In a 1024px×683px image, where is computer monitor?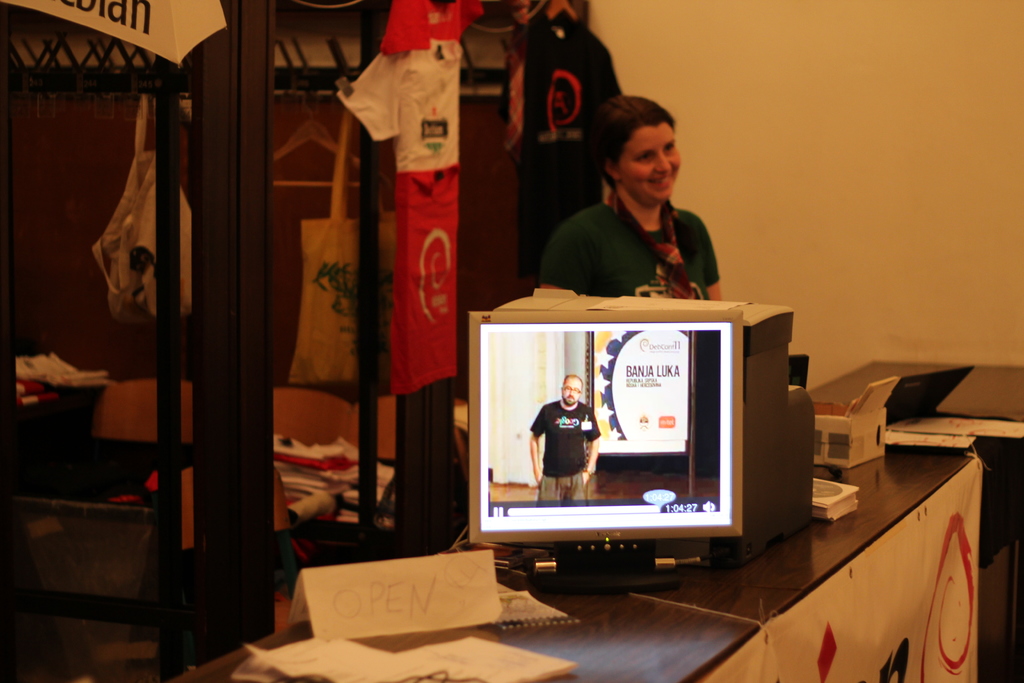
{"left": 463, "top": 303, "right": 748, "bottom": 549}.
